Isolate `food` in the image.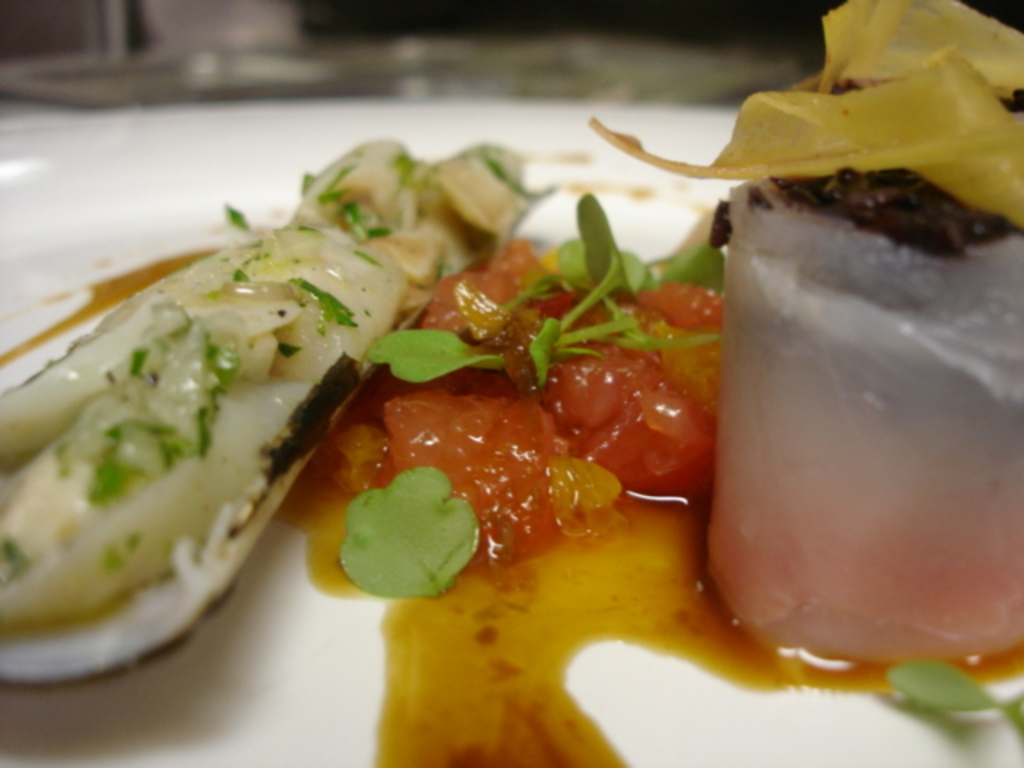
Isolated region: region(0, 134, 437, 678).
